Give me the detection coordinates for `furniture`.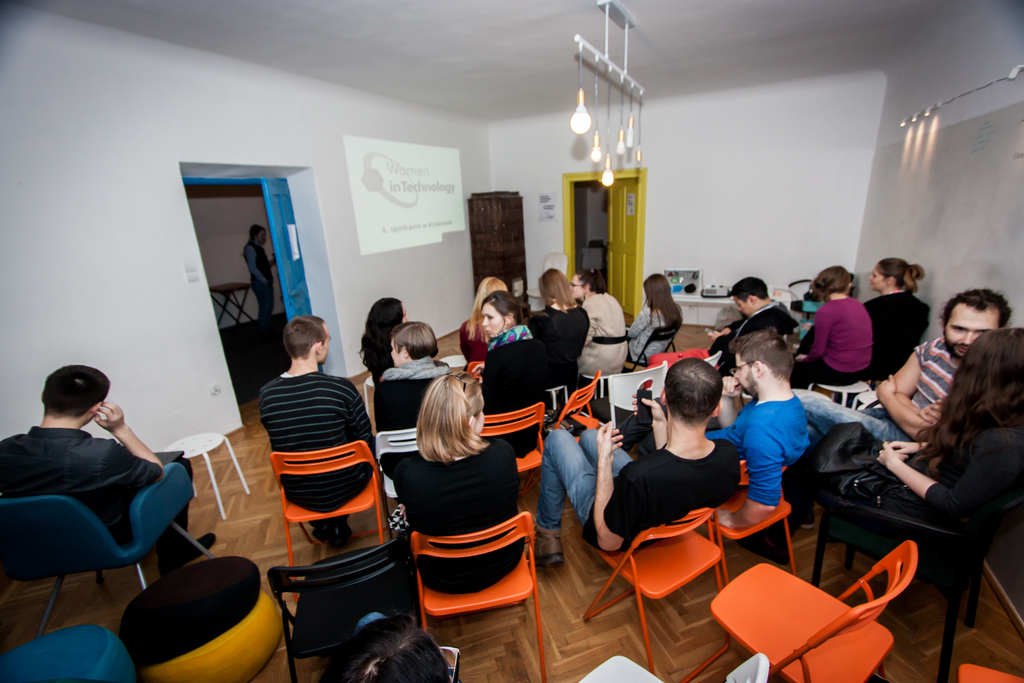
(x1=207, y1=278, x2=249, y2=331).
